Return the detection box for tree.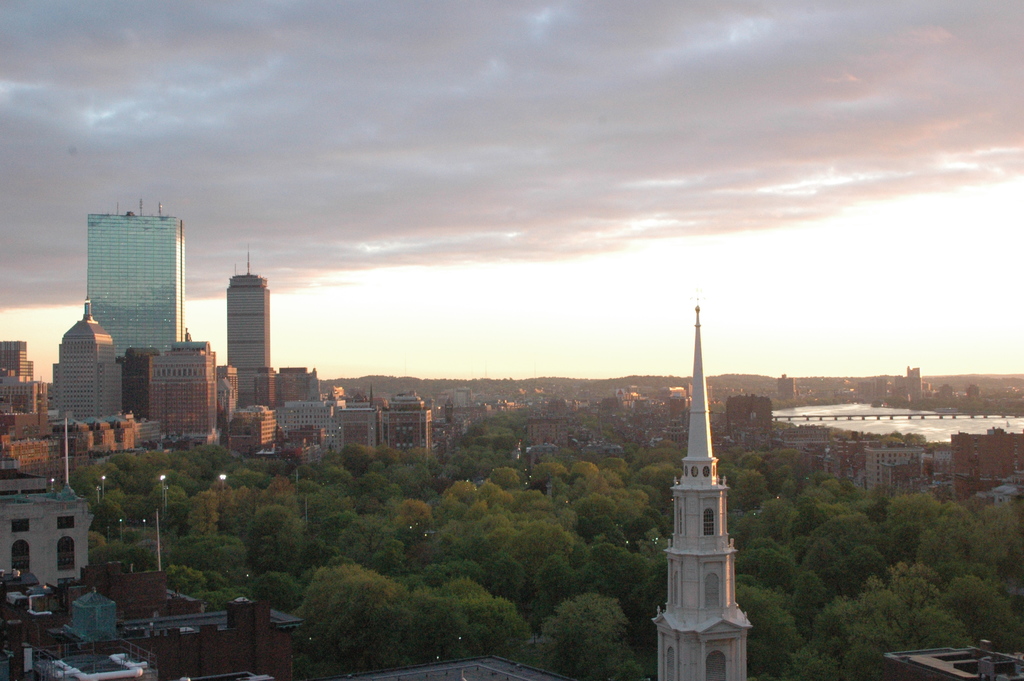
{"x1": 536, "y1": 593, "x2": 632, "y2": 680}.
